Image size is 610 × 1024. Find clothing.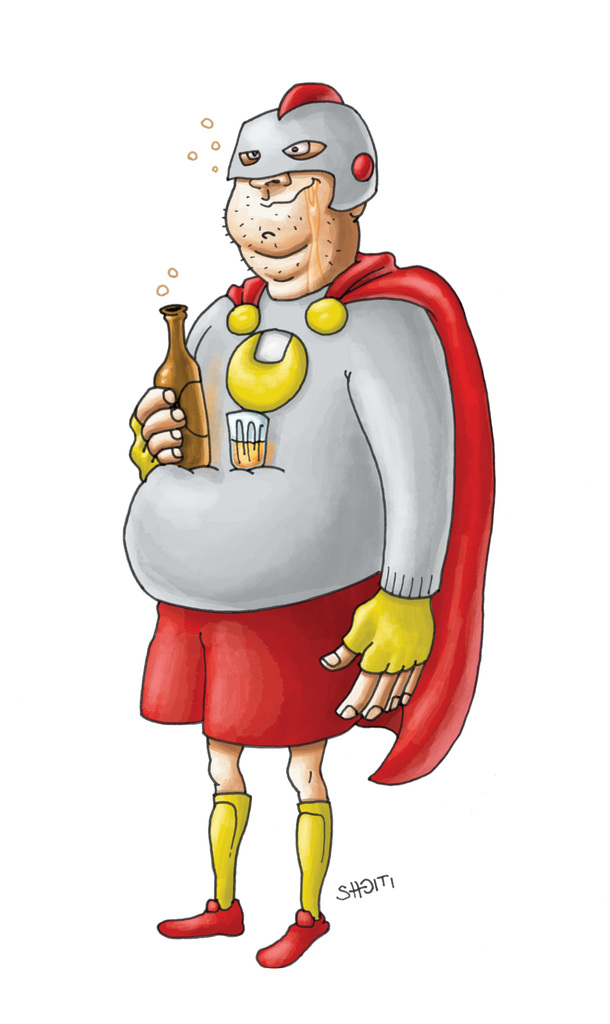
[left=294, top=797, right=329, bottom=914].
